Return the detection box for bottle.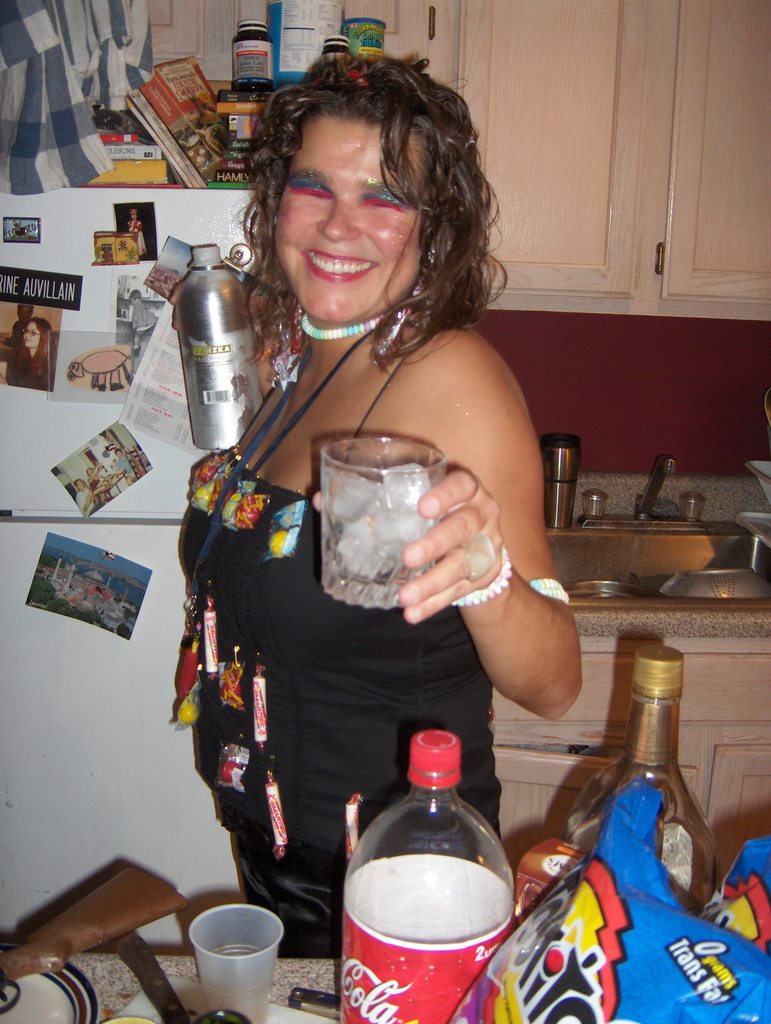
(174, 241, 268, 456).
